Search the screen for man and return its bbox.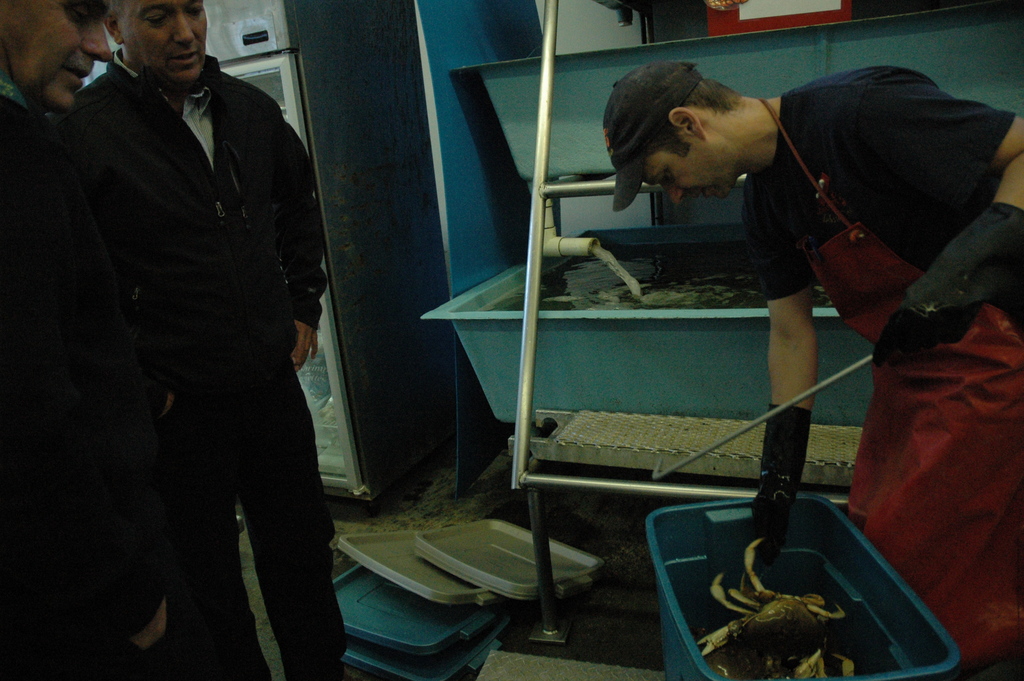
Found: {"left": 607, "top": 63, "right": 1023, "bottom": 680}.
